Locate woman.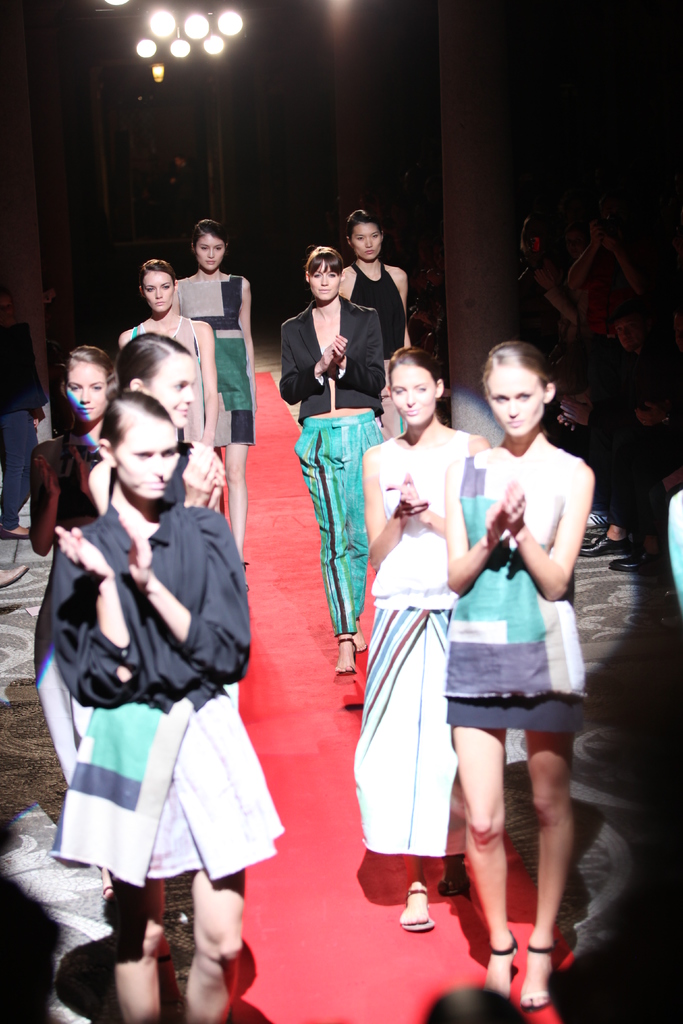
Bounding box: [440,339,597,1016].
